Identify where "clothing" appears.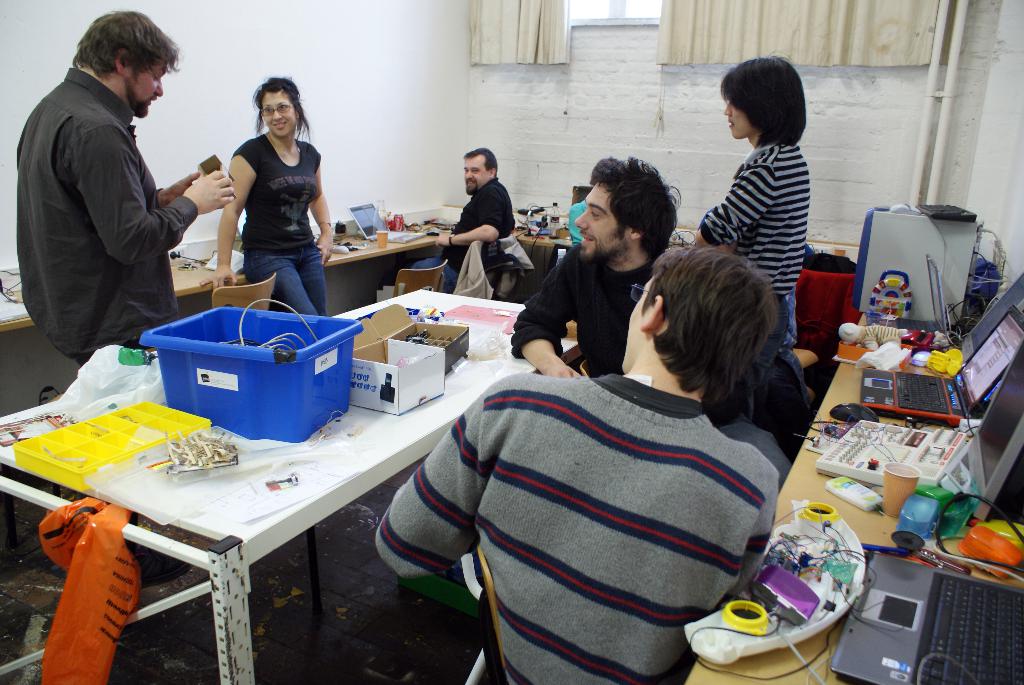
Appears at 385:342:810:675.
